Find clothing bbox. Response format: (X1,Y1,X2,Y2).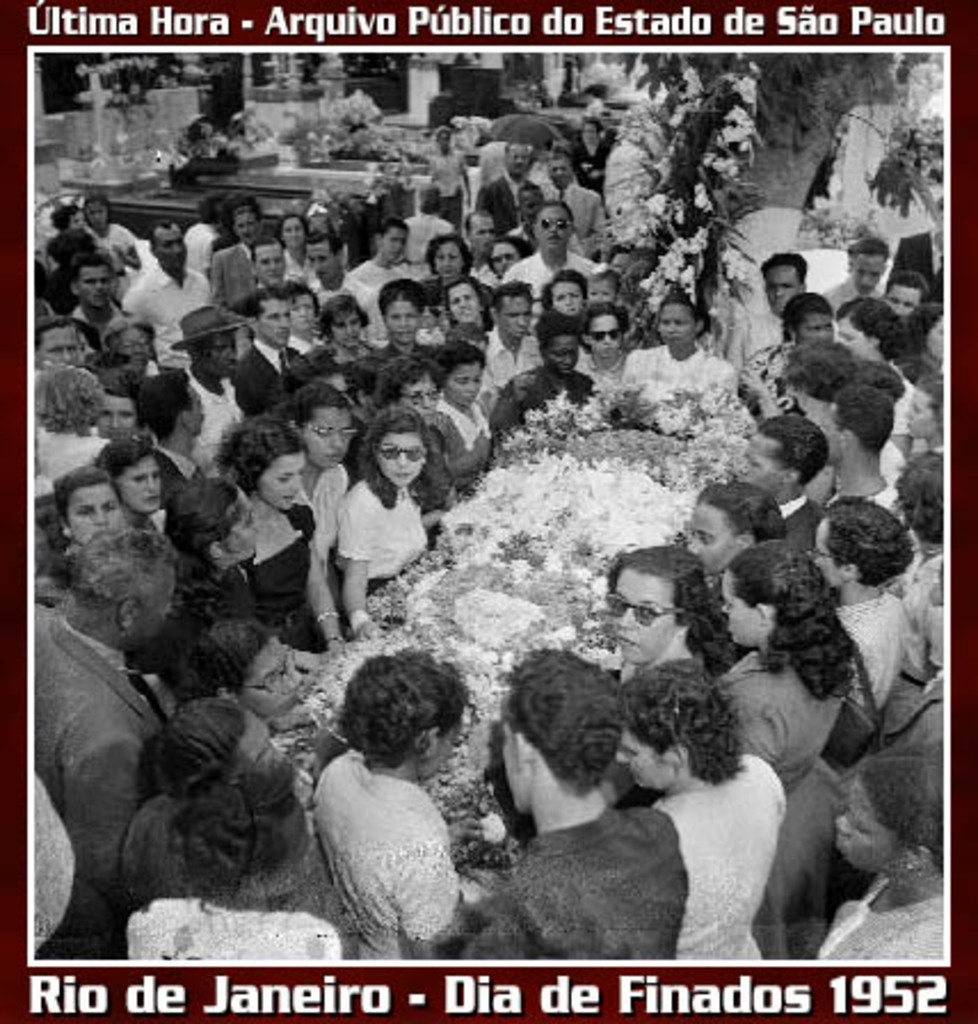
(37,142,946,969).
